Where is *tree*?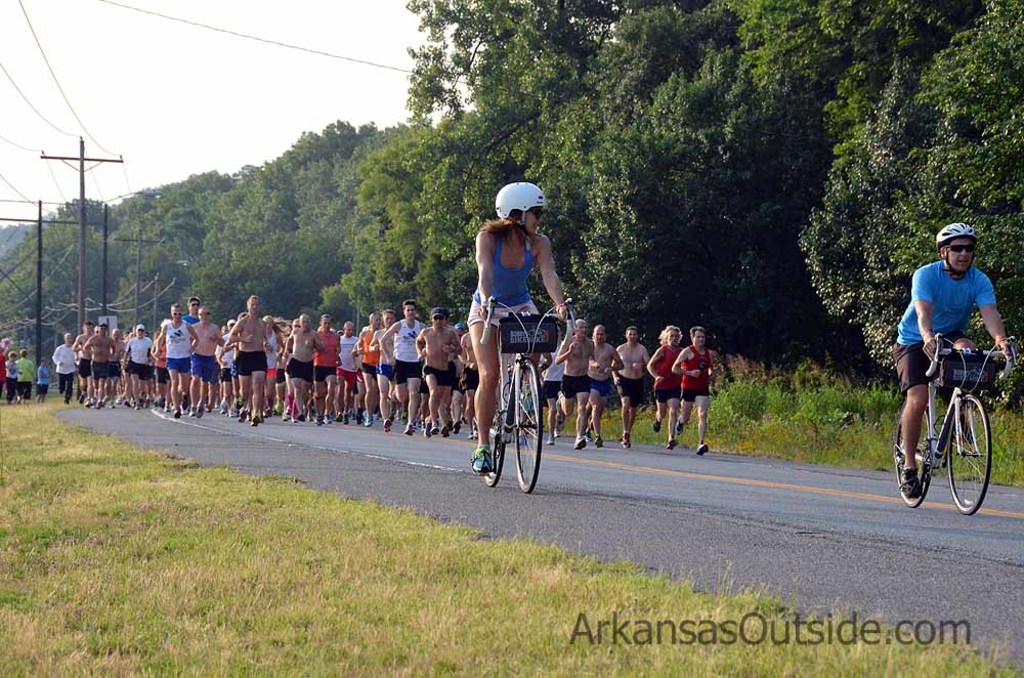
bbox(599, 0, 784, 317).
